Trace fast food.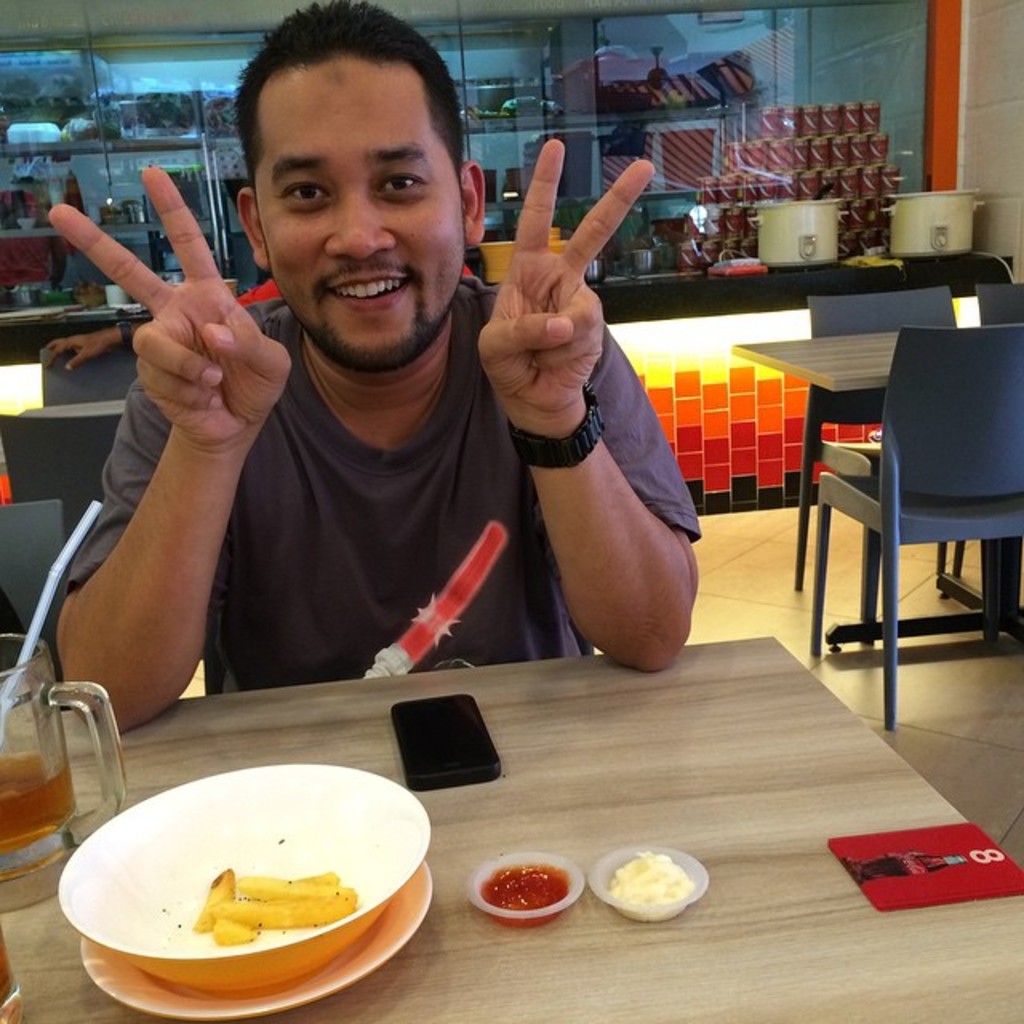
Traced to bbox=[218, 894, 360, 925].
